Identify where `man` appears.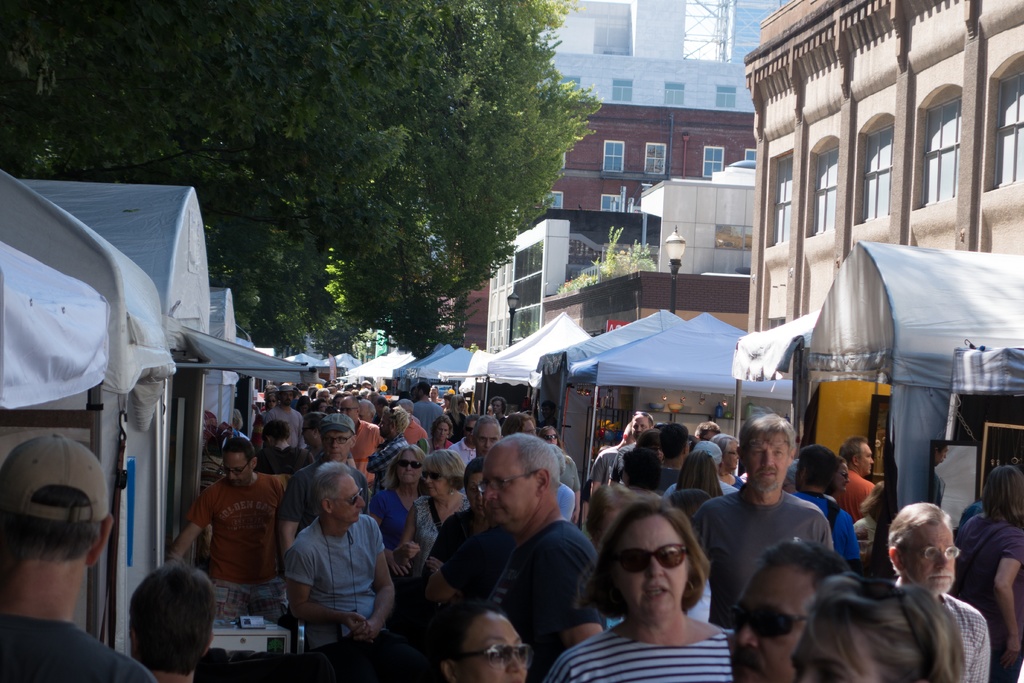
Appears at 450, 414, 479, 466.
